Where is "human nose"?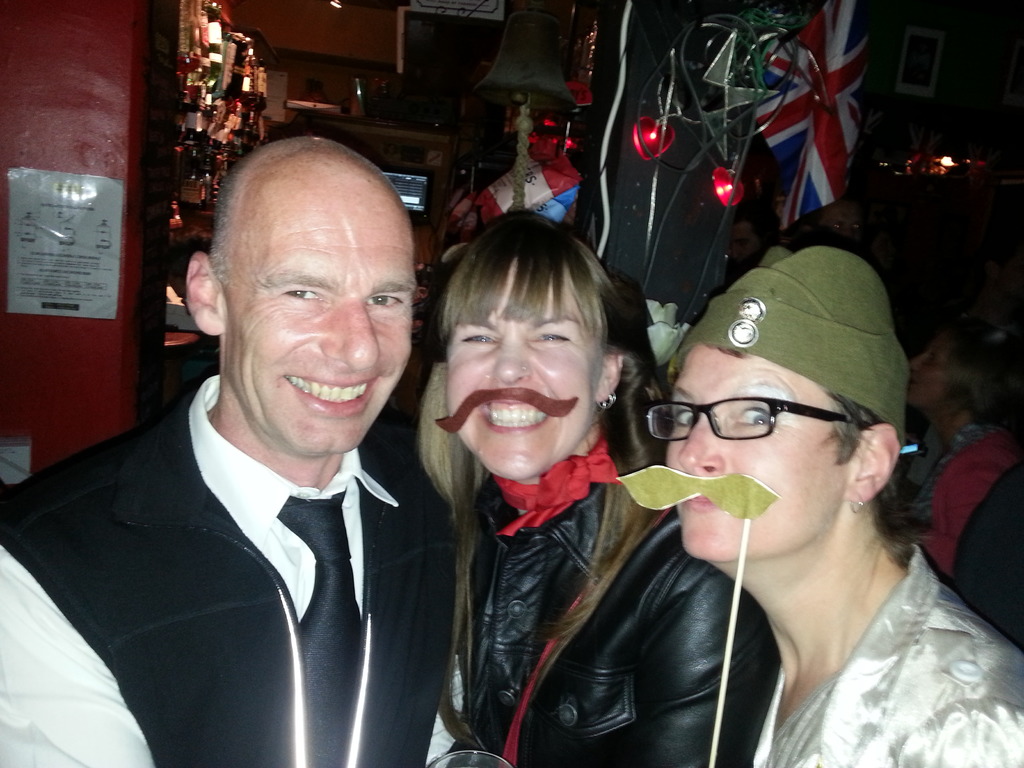
locate(320, 300, 384, 372).
